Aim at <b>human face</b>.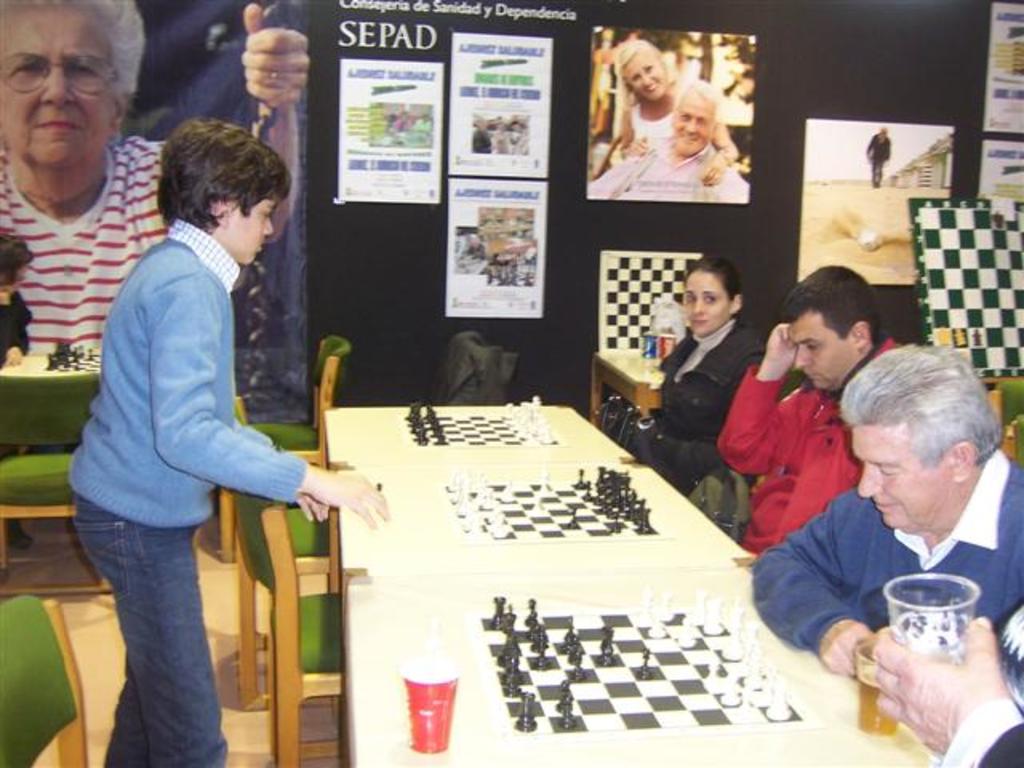
Aimed at locate(861, 437, 938, 534).
